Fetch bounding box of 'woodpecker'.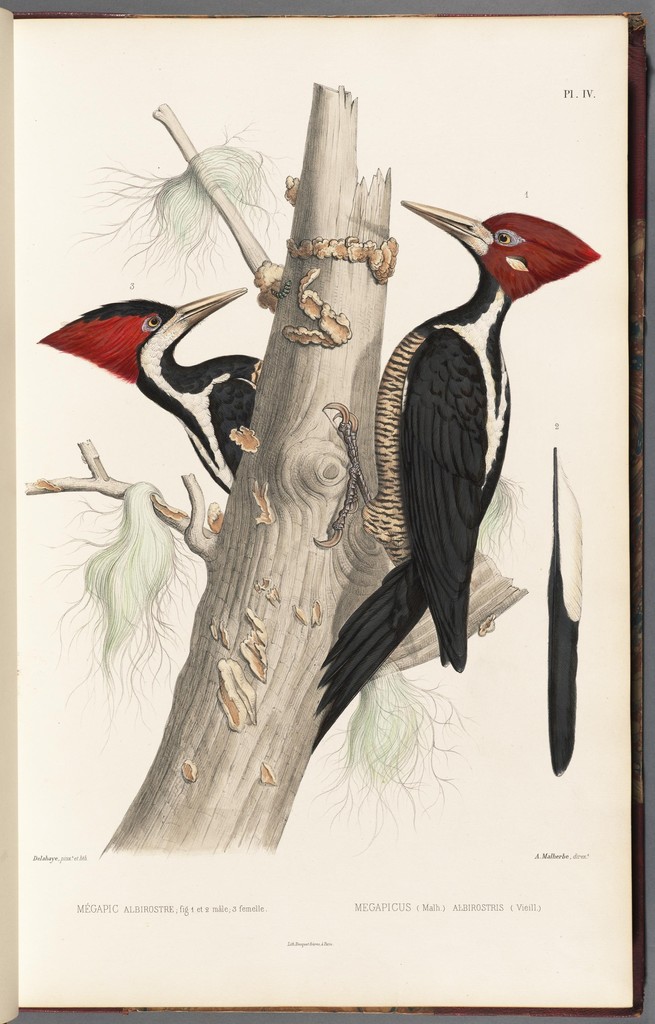
Bbox: <region>36, 287, 274, 483</region>.
